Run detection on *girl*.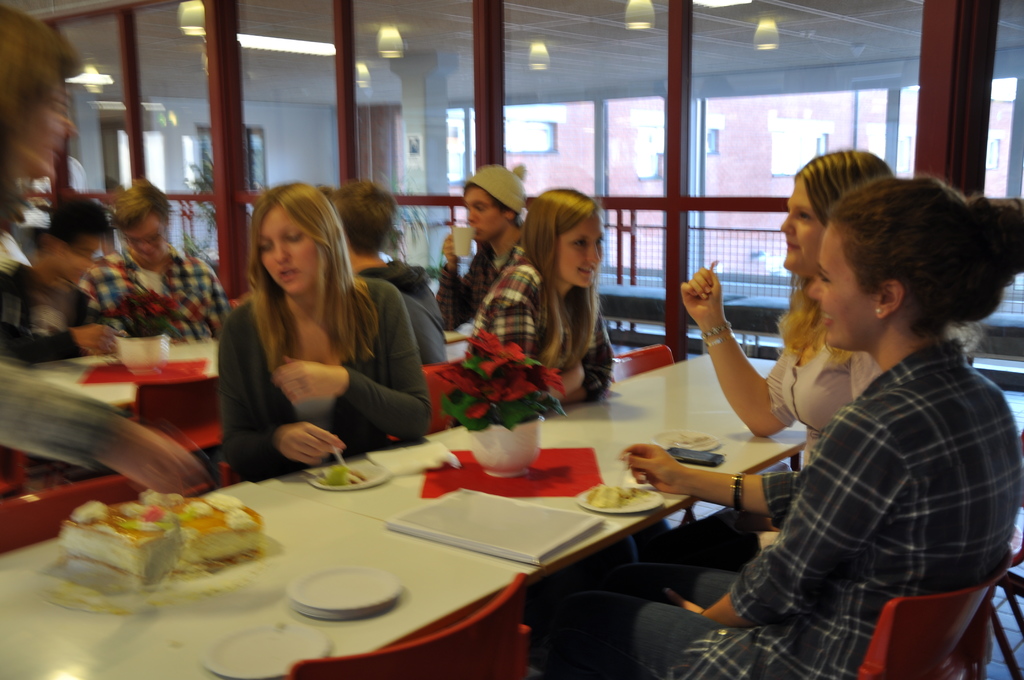
Result: <region>472, 188, 609, 432</region>.
